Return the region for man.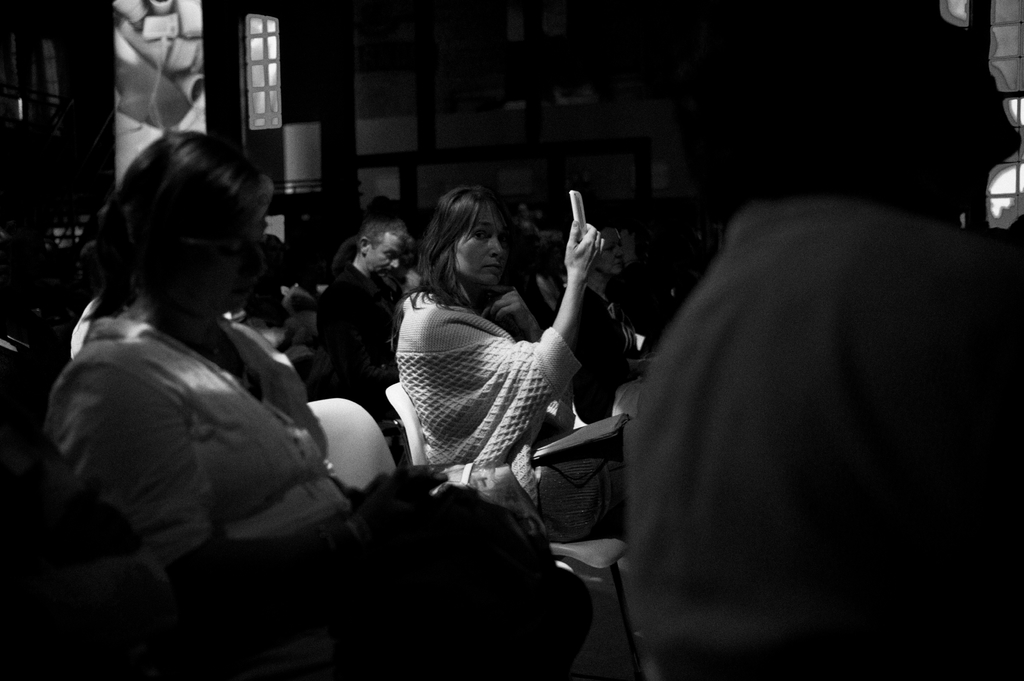
304,212,413,418.
